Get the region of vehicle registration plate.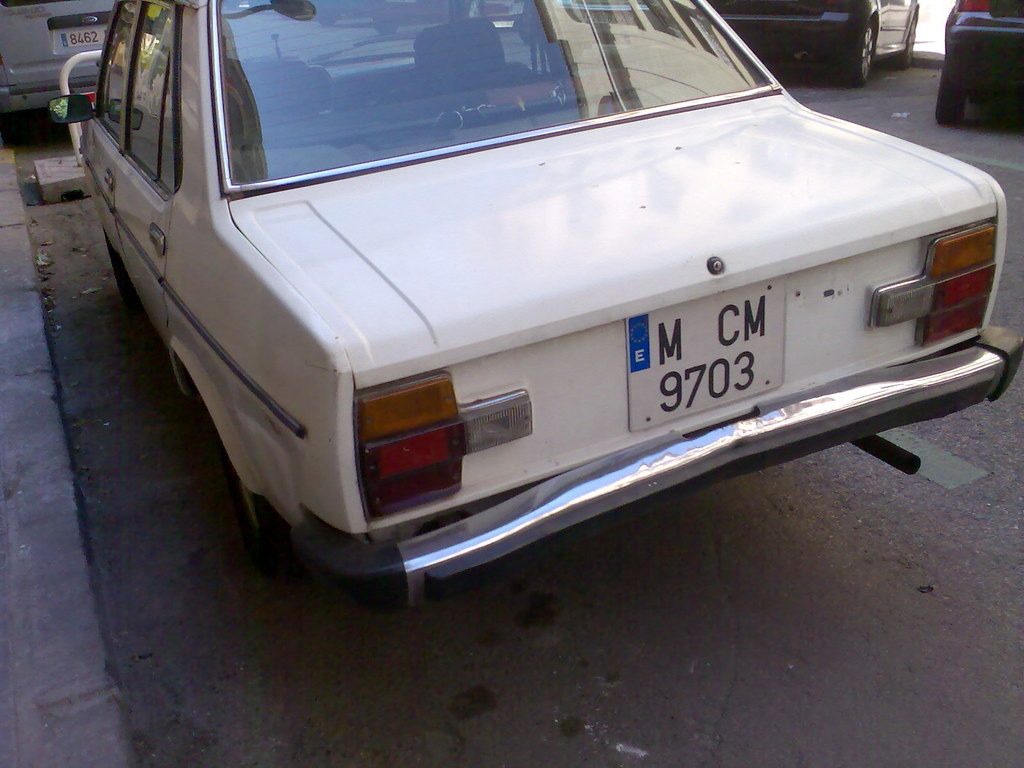
<bbox>59, 26, 108, 49</bbox>.
